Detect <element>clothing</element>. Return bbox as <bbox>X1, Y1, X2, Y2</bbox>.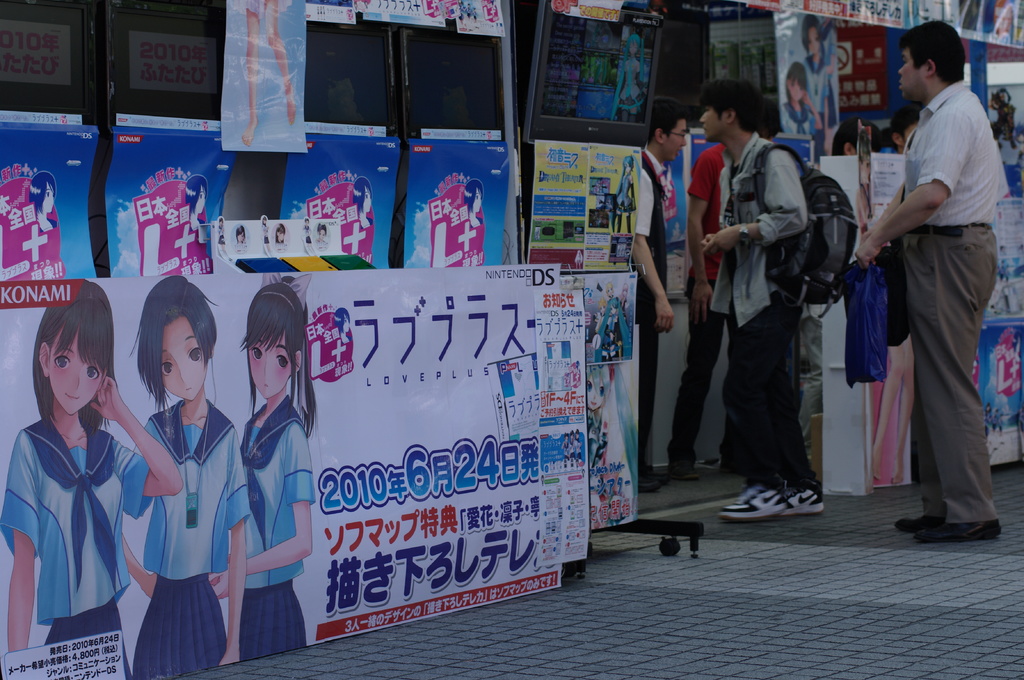
<bbox>468, 215, 483, 230</bbox>.
